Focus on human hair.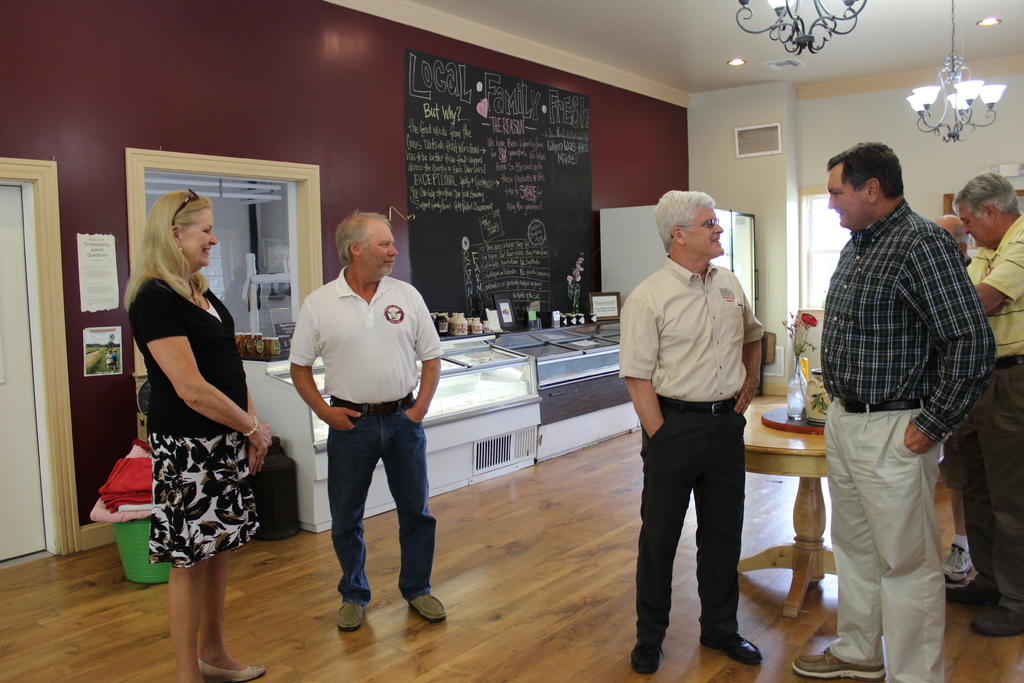
Focused at (left=132, top=191, right=213, bottom=307).
